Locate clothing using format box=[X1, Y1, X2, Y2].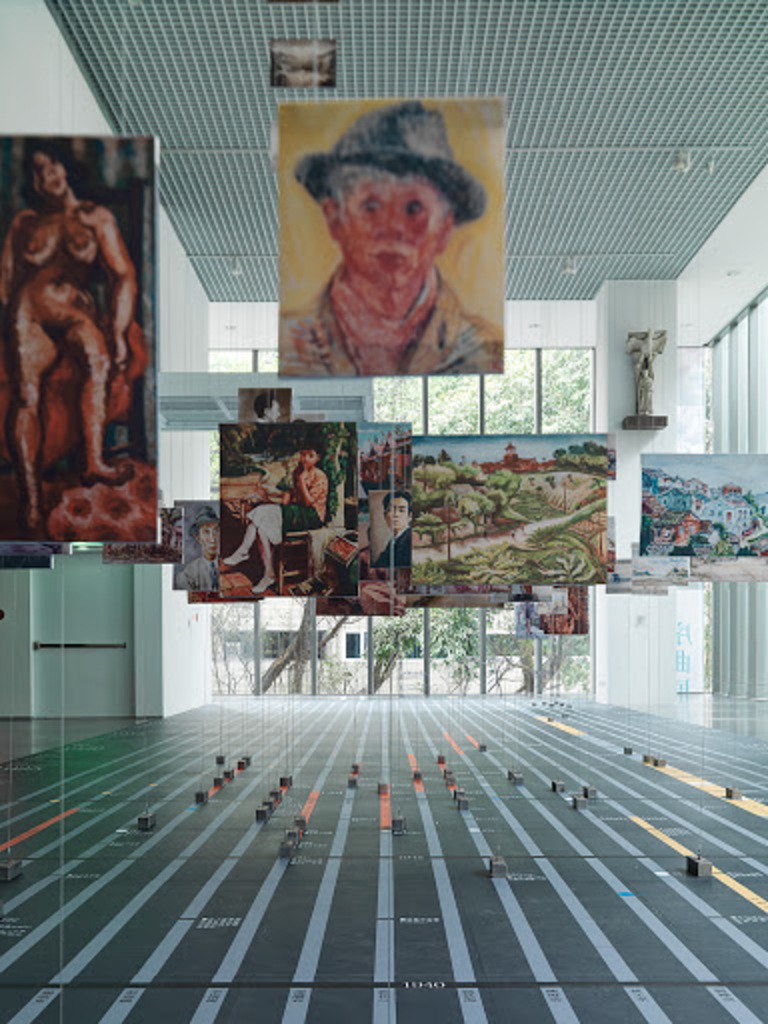
box=[274, 256, 502, 376].
